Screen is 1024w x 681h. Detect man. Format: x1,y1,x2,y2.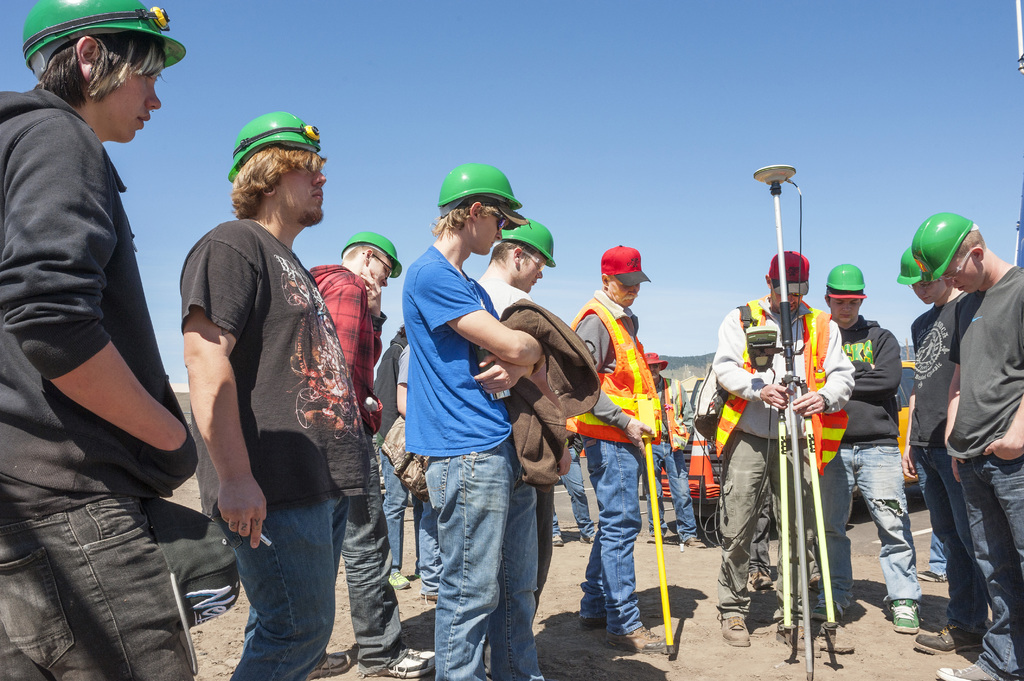
165,125,390,652.
